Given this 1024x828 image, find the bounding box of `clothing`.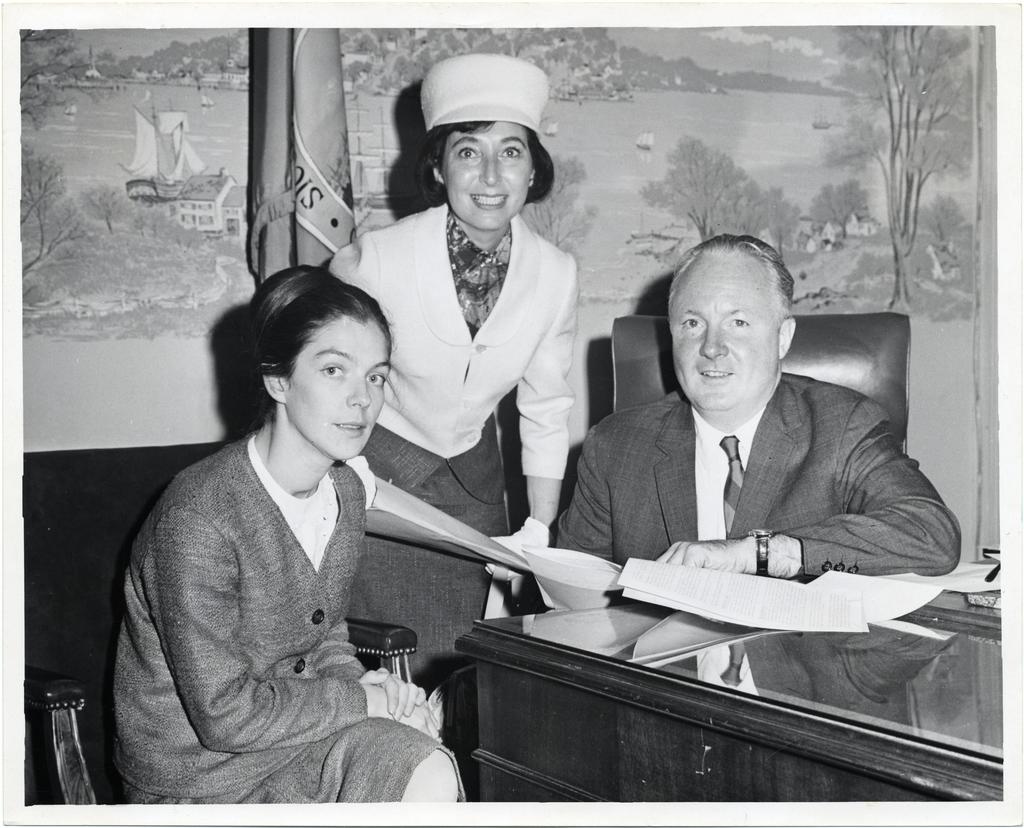
bbox=(319, 204, 575, 687).
